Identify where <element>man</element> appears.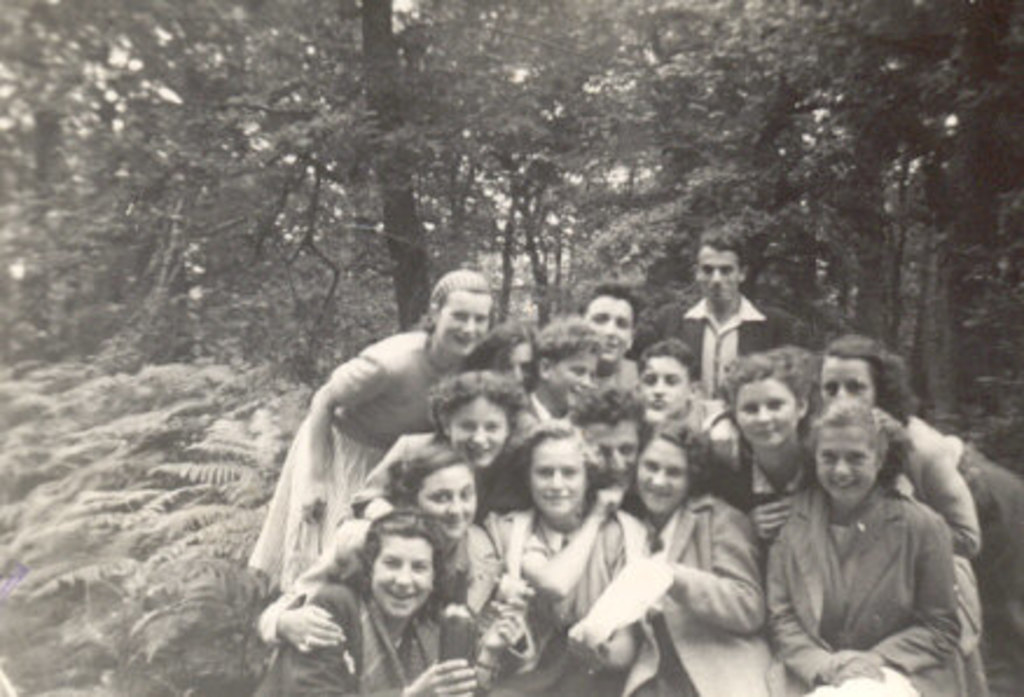
Appears at (left=662, top=225, right=795, bottom=400).
